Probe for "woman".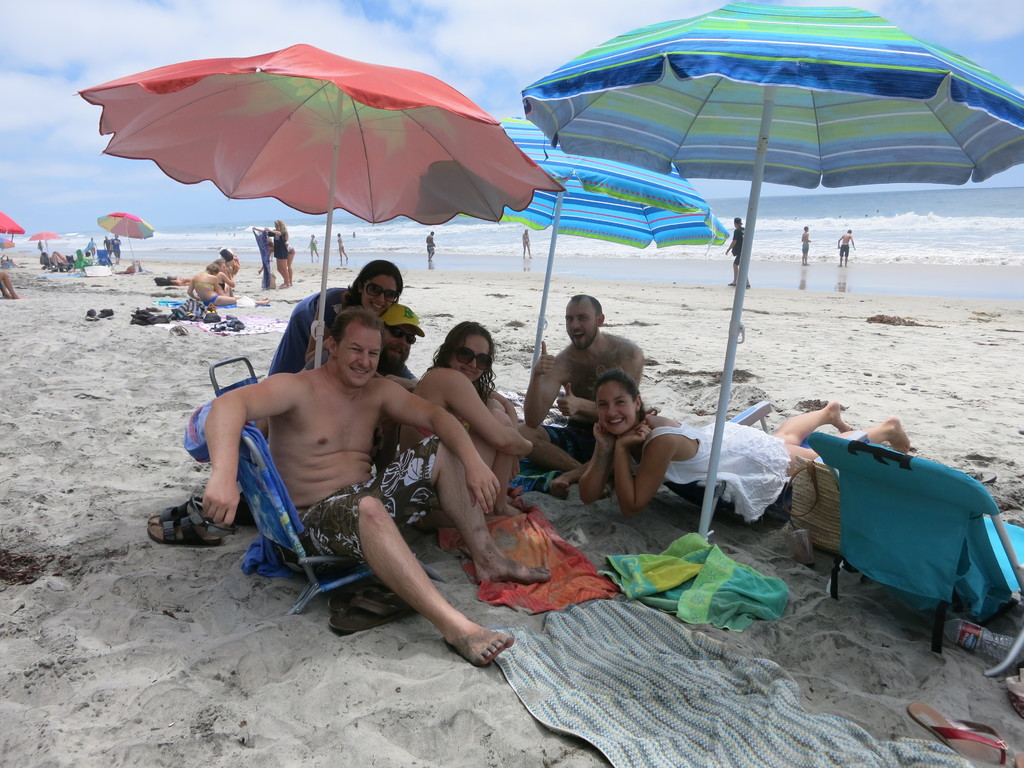
Probe result: crop(580, 368, 914, 535).
